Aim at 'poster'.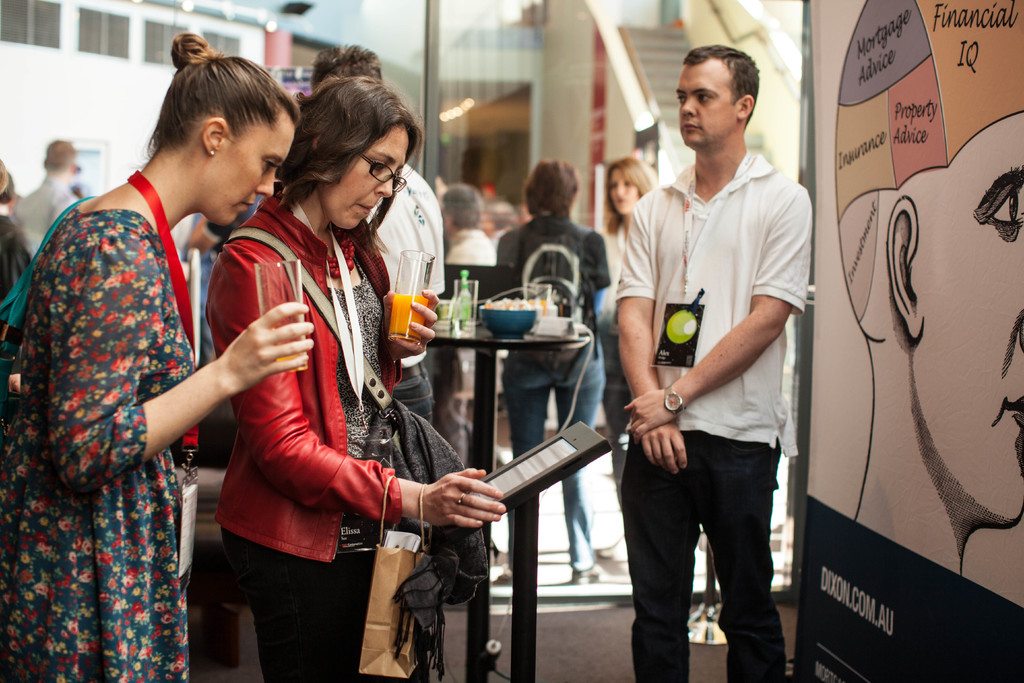
Aimed at bbox(806, 0, 1023, 680).
